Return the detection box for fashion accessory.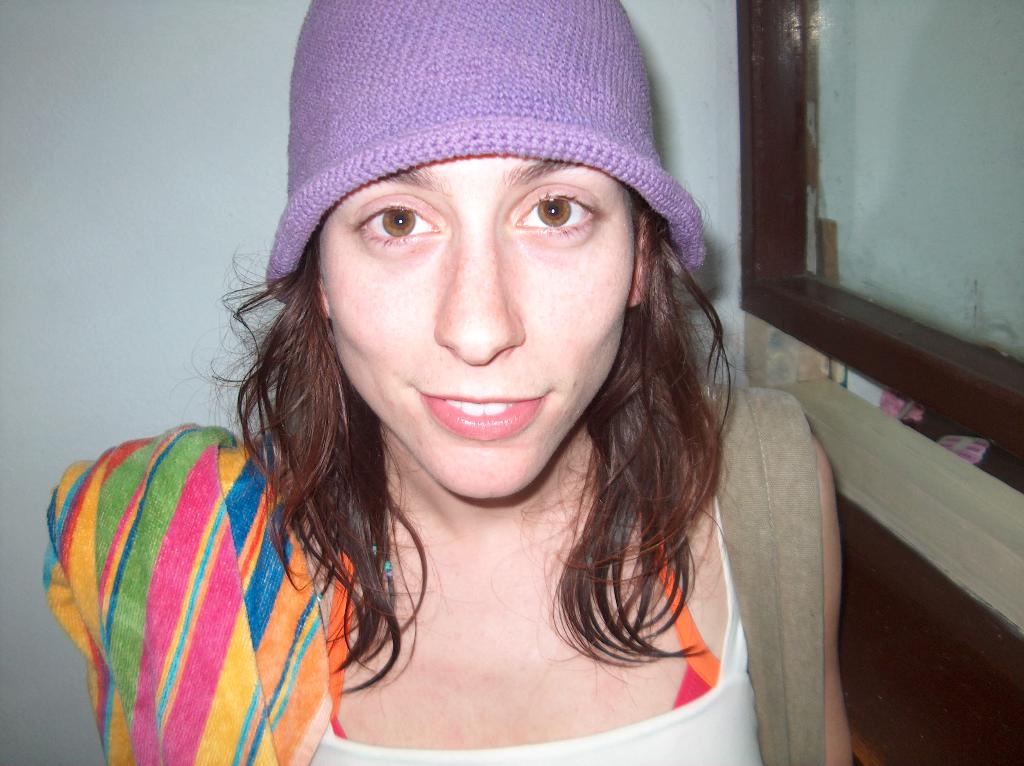
left=39, top=421, right=358, bottom=765.
